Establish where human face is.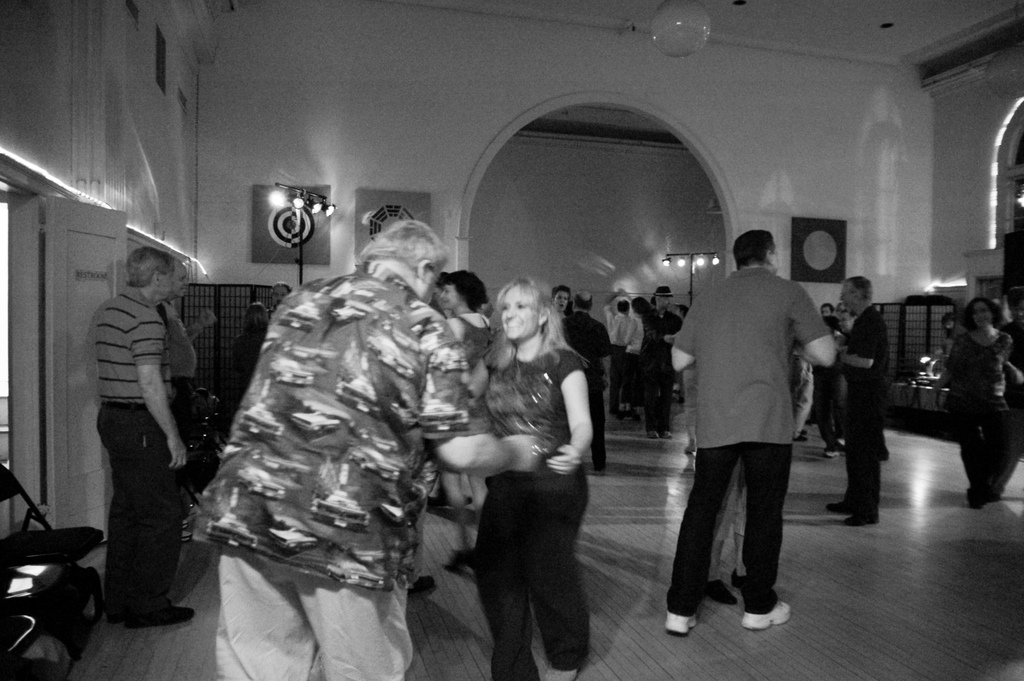
Established at (504, 288, 536, 341).
